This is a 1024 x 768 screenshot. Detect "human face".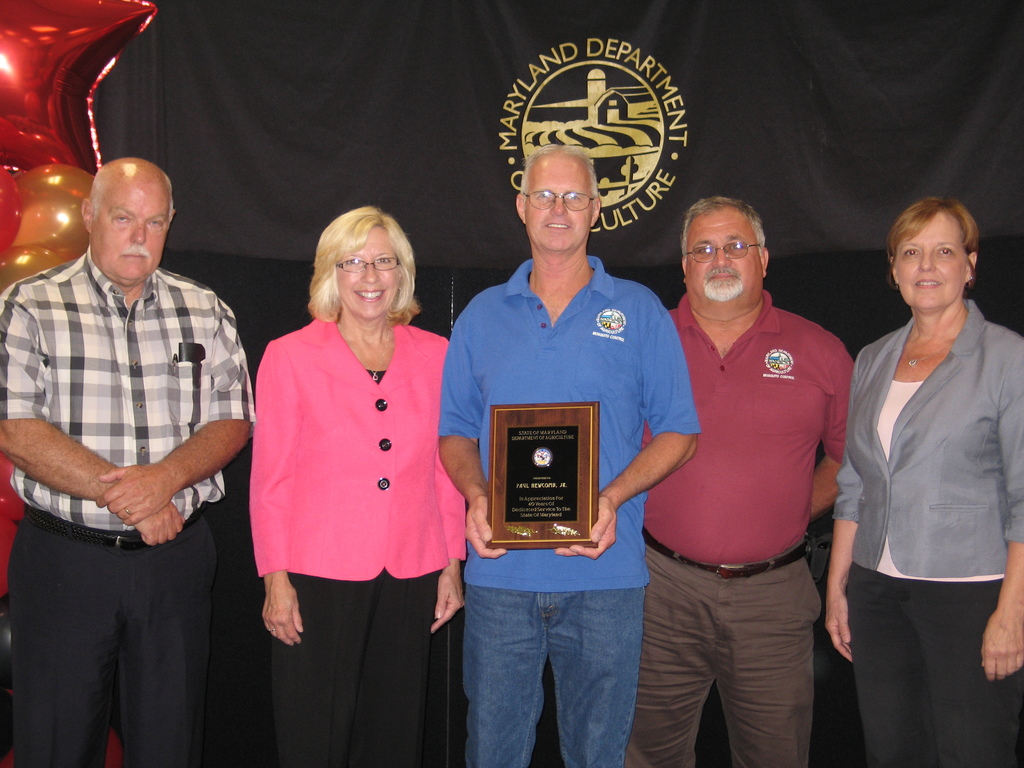
(331, 227, 402, 314).
